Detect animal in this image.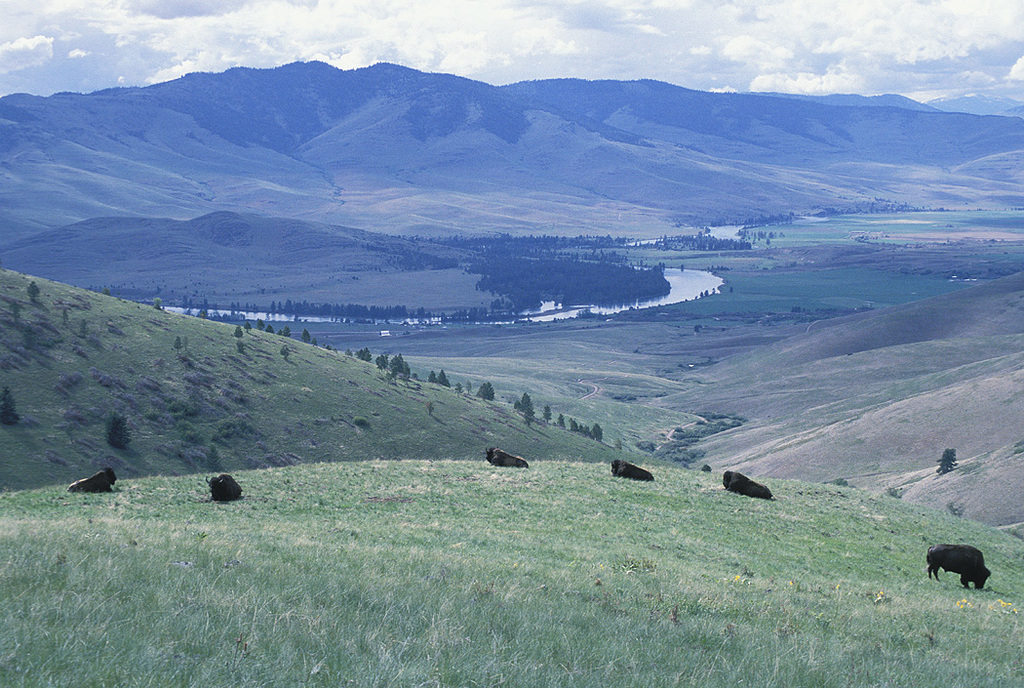
Detection: [723, 471, 773, 498].
